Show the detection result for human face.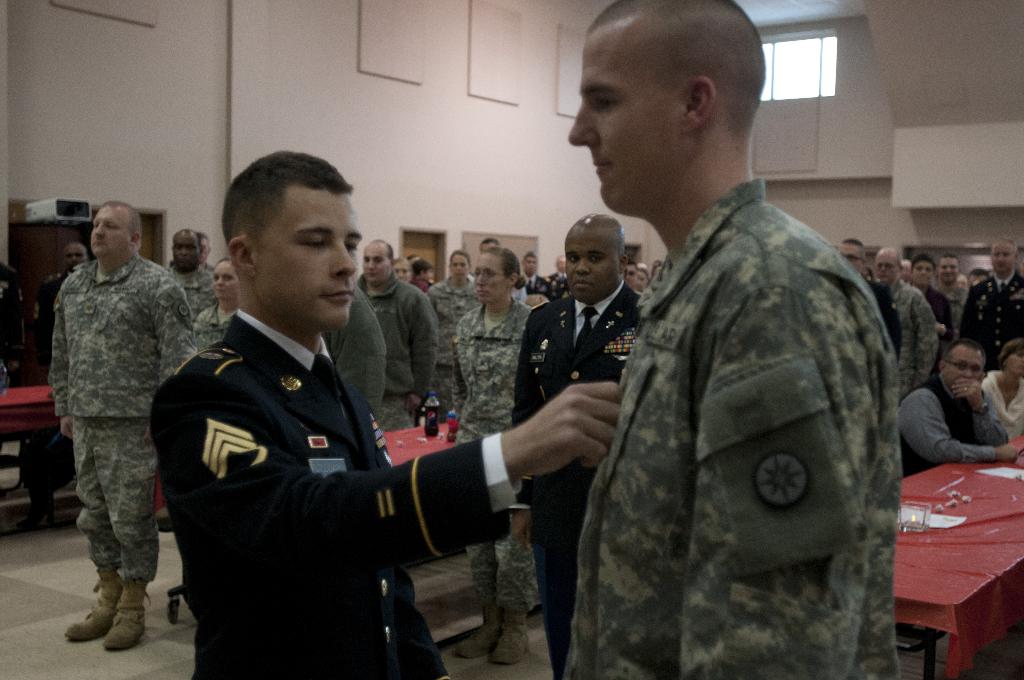
BBox(957, 275, 970, 289).
